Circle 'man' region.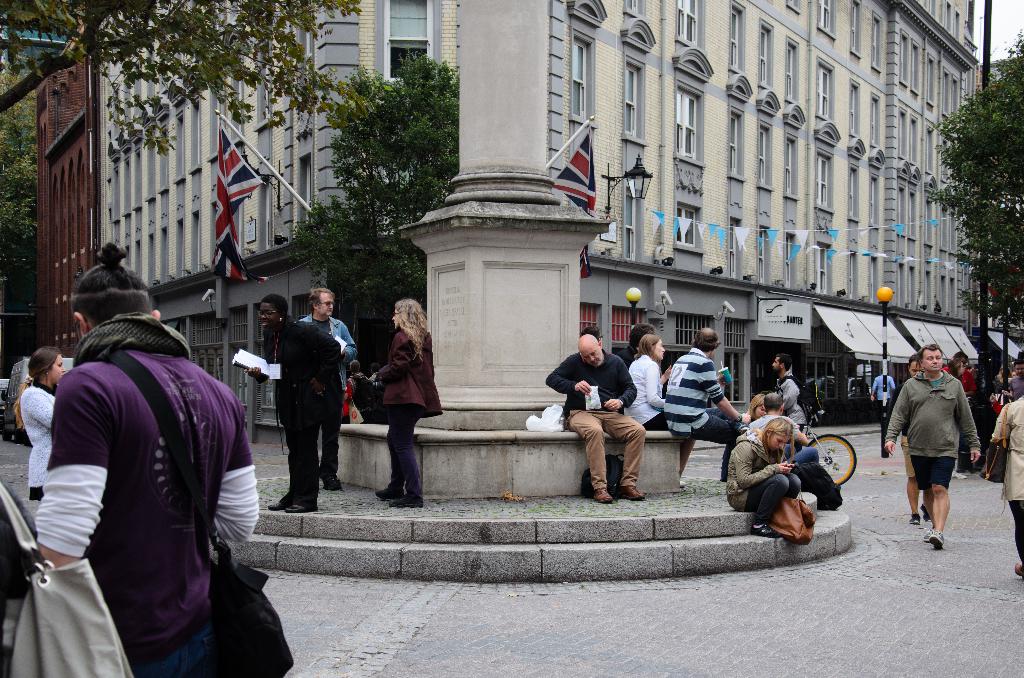
Region: 32:245:260:677.
